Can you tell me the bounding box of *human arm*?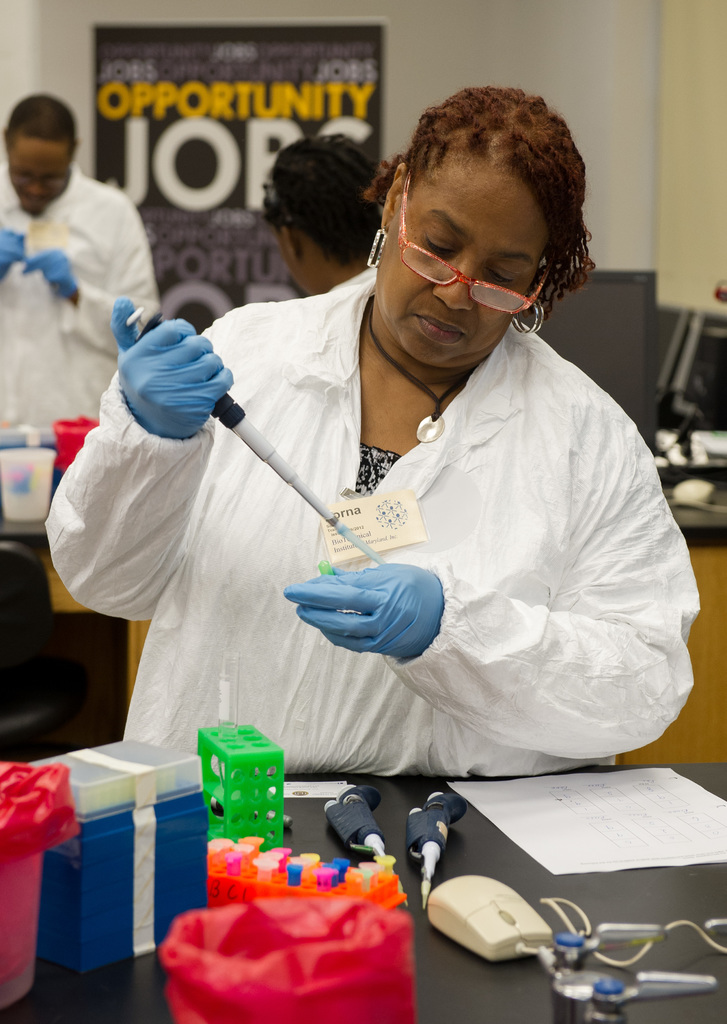
rect(288, 428, 699, 749).
